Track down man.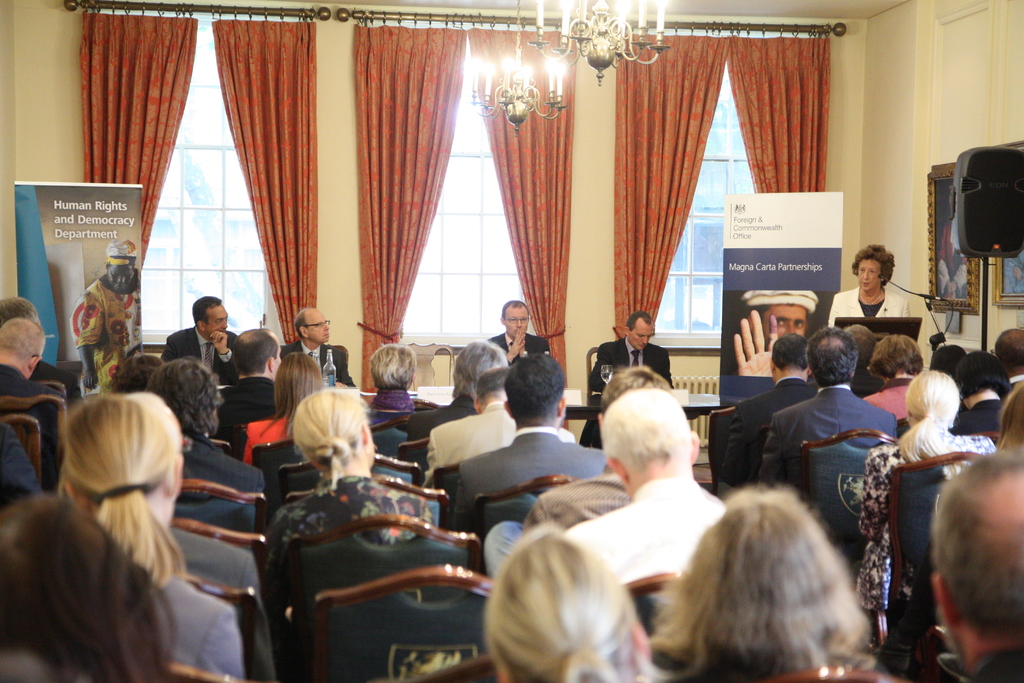
Tracked to [left=561, top=388, right=739, bottom=588].
